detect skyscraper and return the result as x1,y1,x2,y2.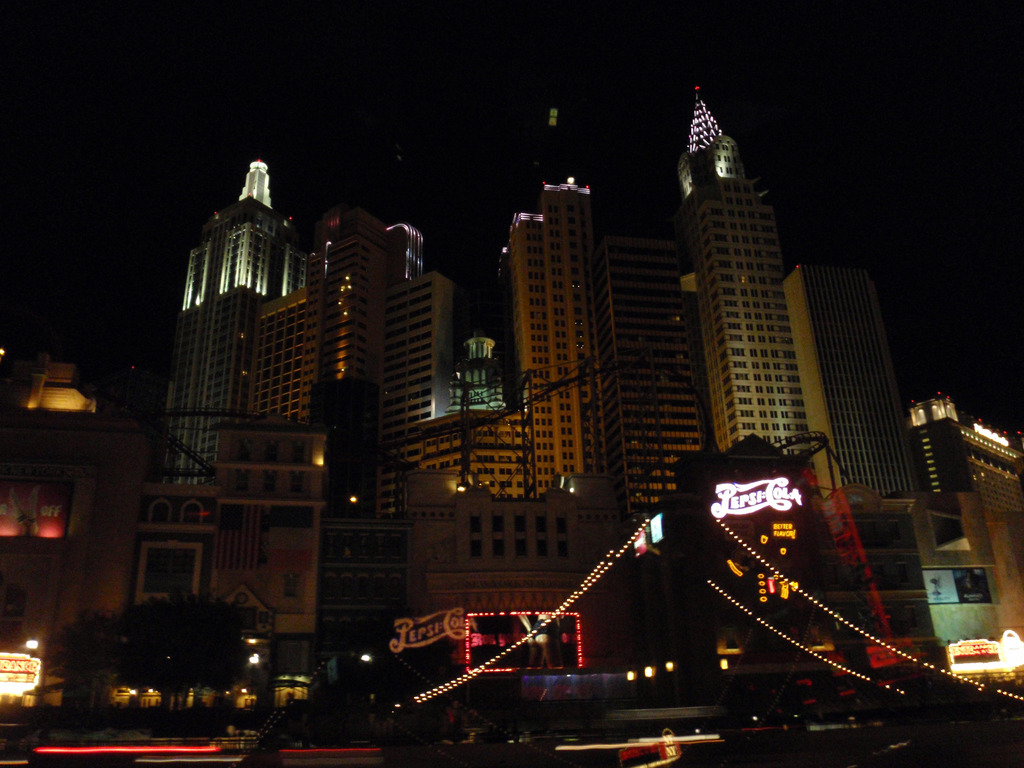
518,115,593,482.
